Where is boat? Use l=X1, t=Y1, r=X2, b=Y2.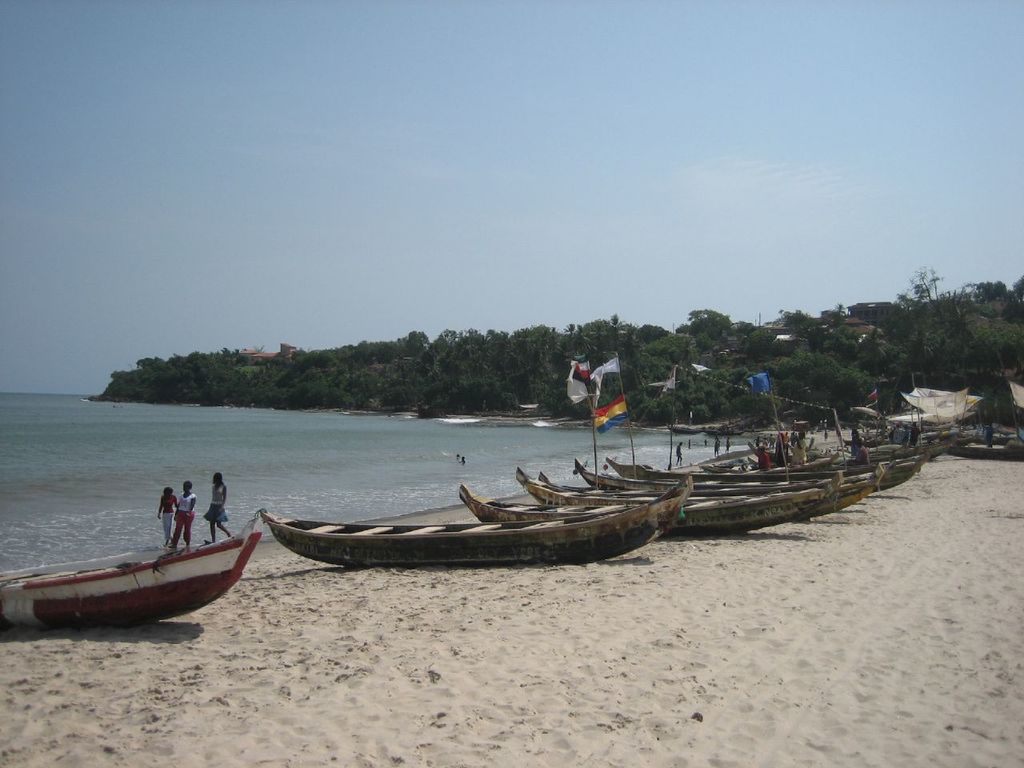
l=11, t=485, r=266, b=628.
